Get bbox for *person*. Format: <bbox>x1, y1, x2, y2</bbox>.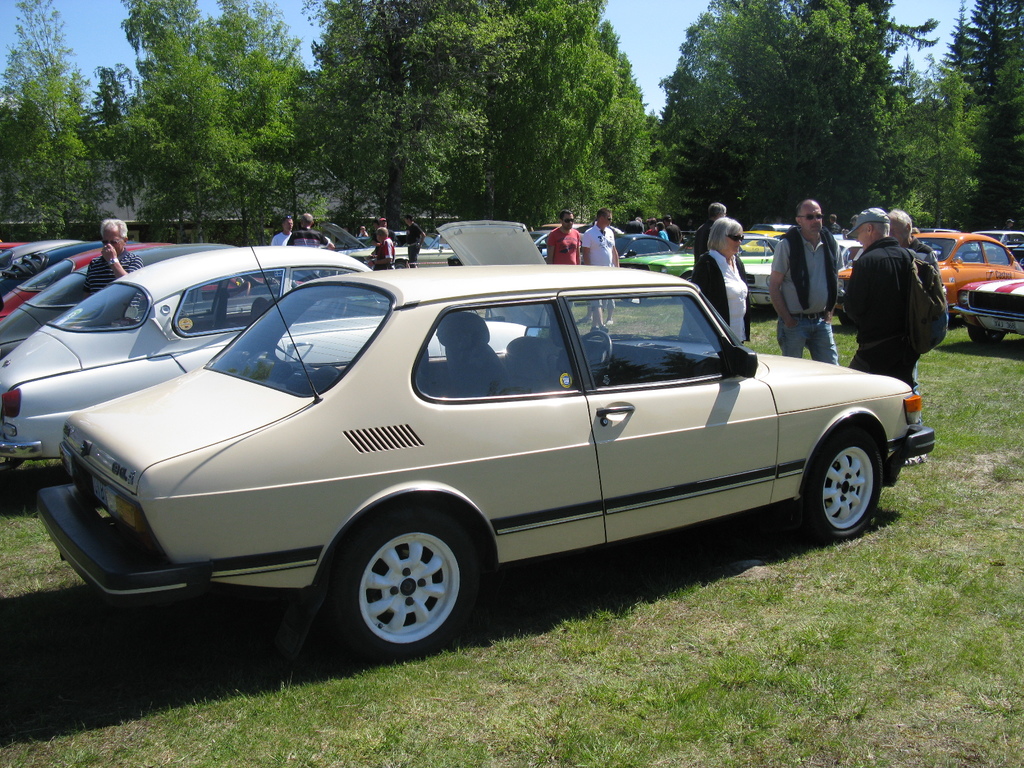
<bbox>890, 207, 945, 467</bbox>.
